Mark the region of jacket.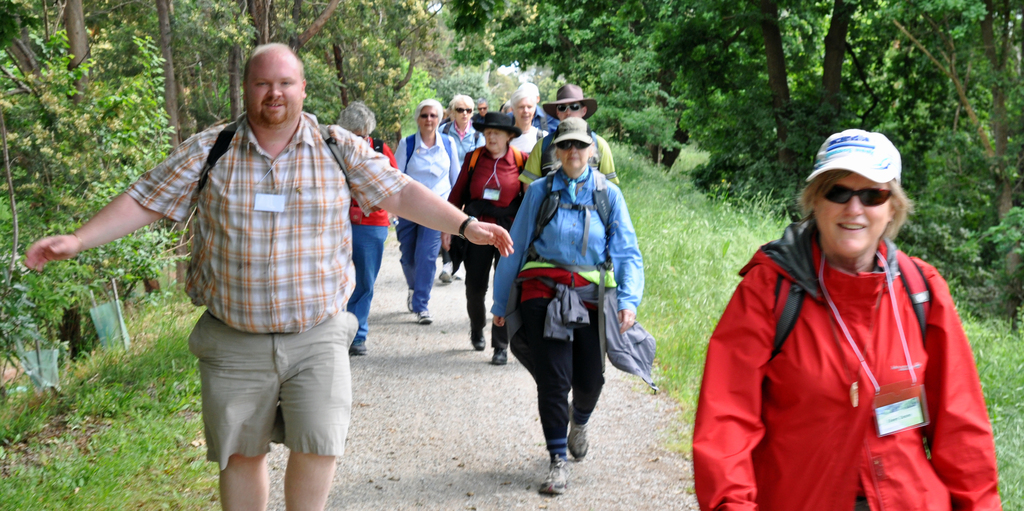
Region: 702, 156, 986, 503.
